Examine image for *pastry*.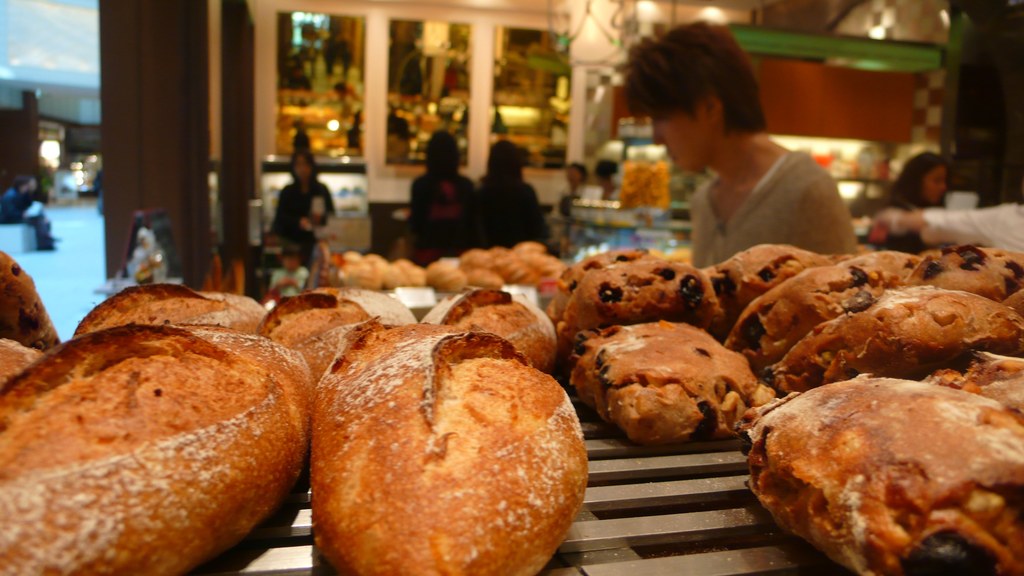
Examination result: BBox(770, 285, 1023, 389).
